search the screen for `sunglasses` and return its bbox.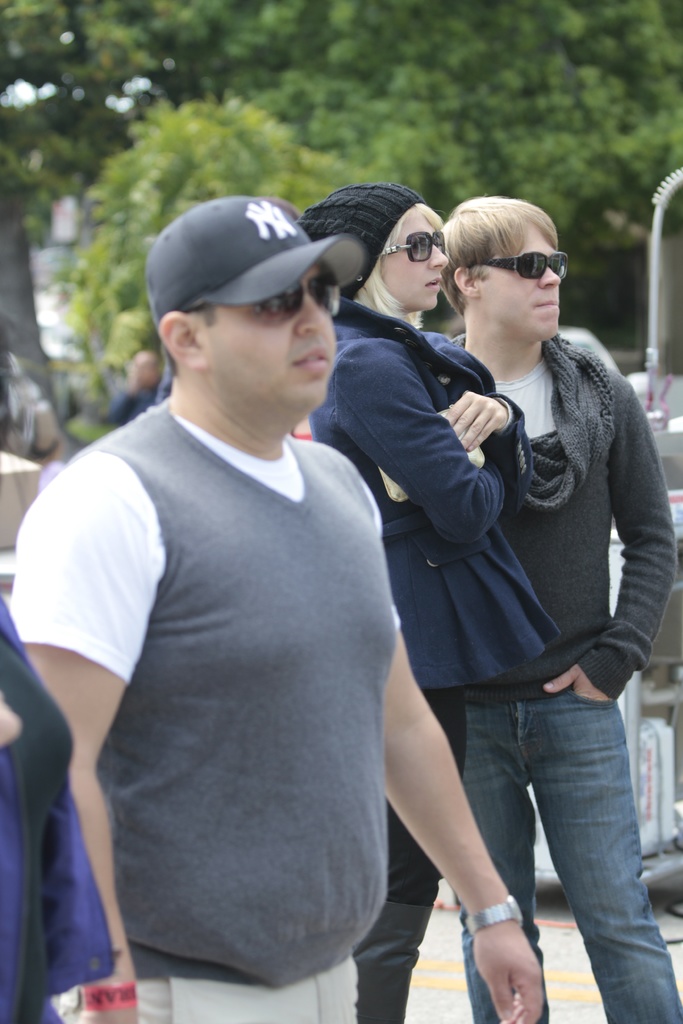
Found: Rect(379, 232, 446, 266).
